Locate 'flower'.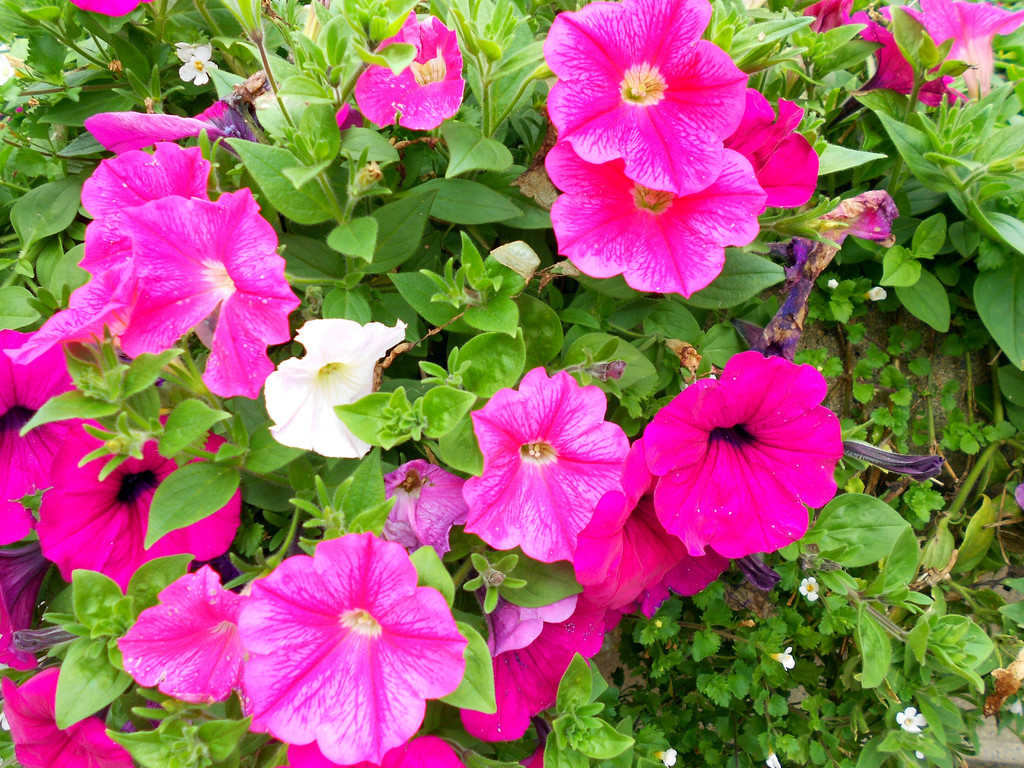
Bounding box: [left=351, top=8, right=467, bottom=135].
